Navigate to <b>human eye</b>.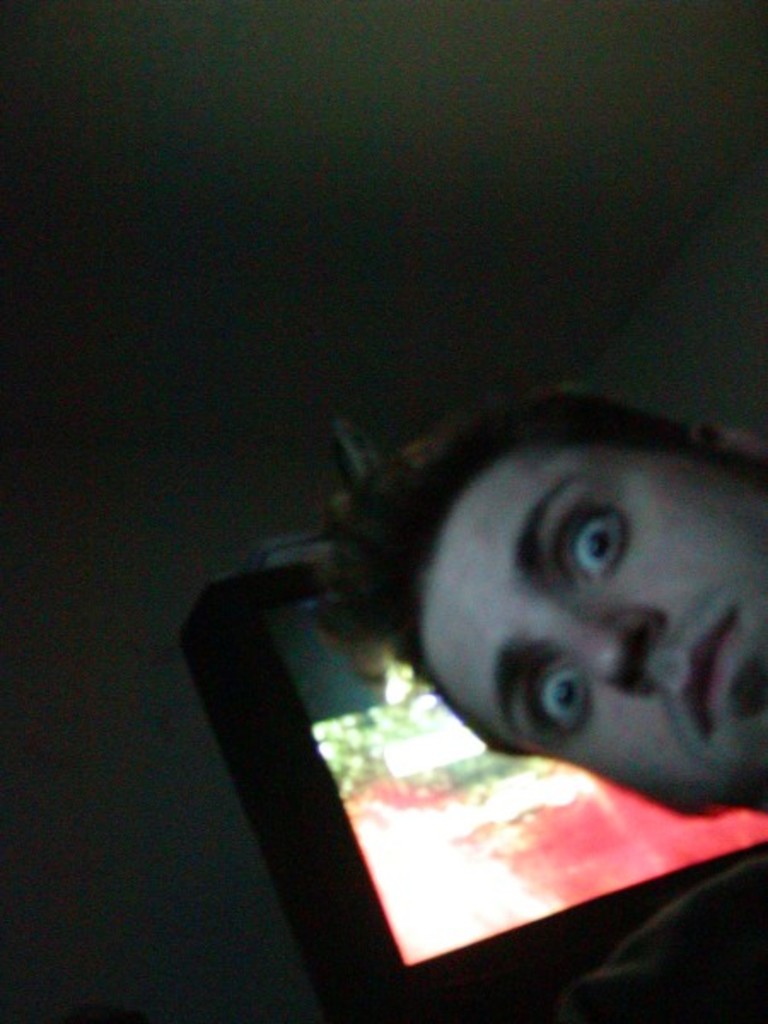
Navigation target: 531 657 592 737.
